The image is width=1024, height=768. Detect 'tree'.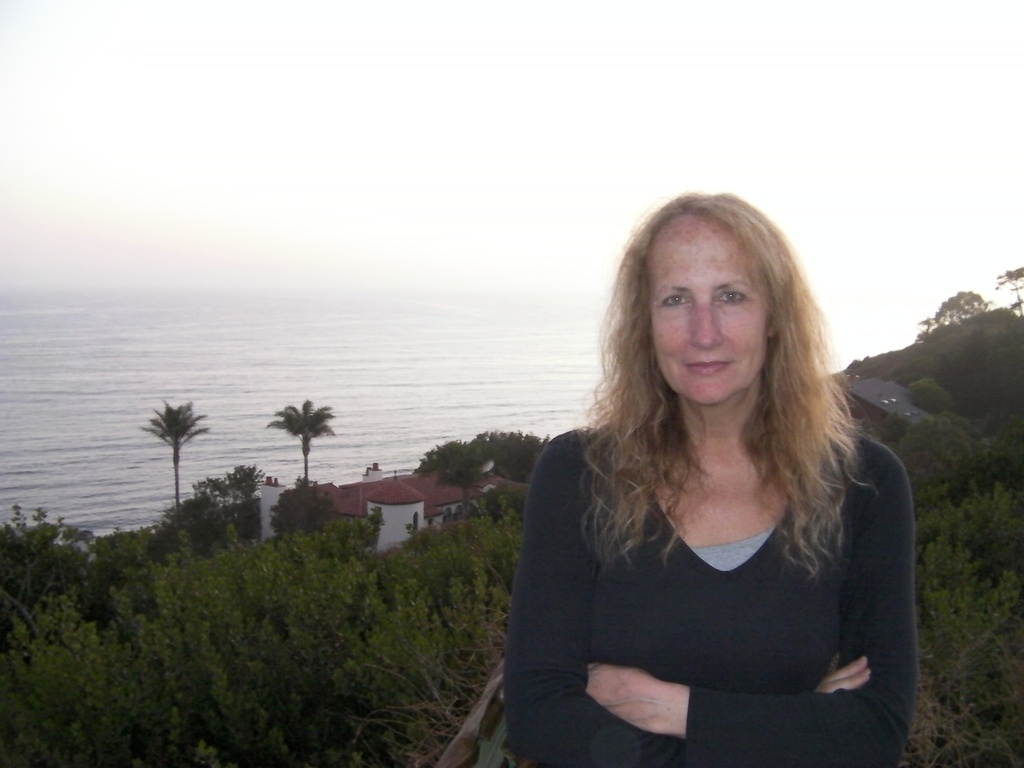
Detection: crop(881, 336, 1023, 767).
